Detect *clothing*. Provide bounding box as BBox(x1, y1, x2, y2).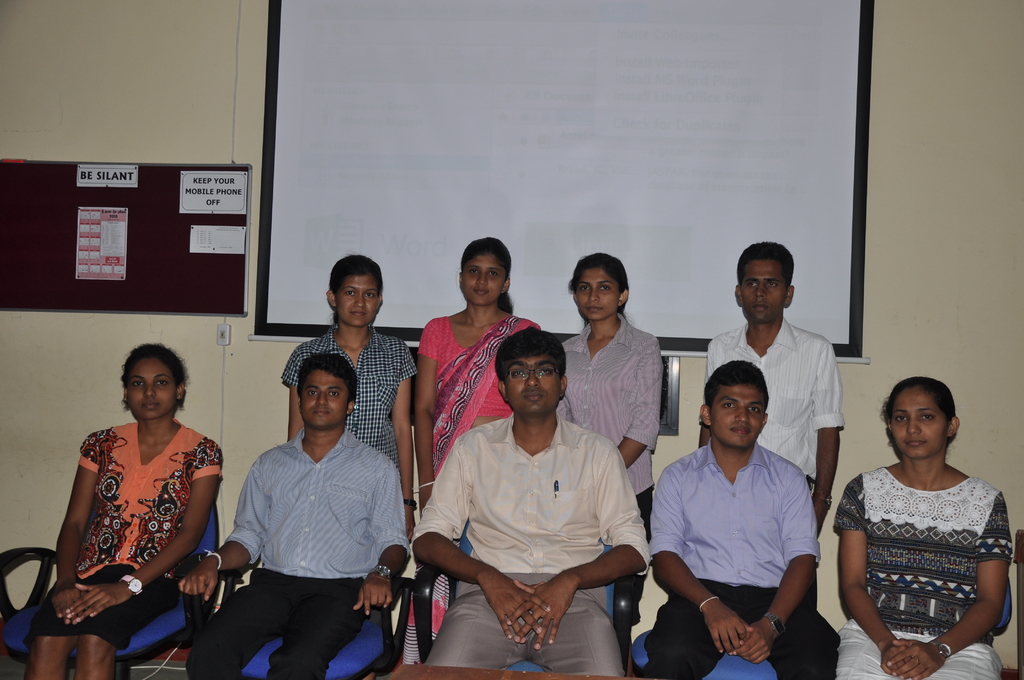
BBox(846, 449, 1011, 665).
